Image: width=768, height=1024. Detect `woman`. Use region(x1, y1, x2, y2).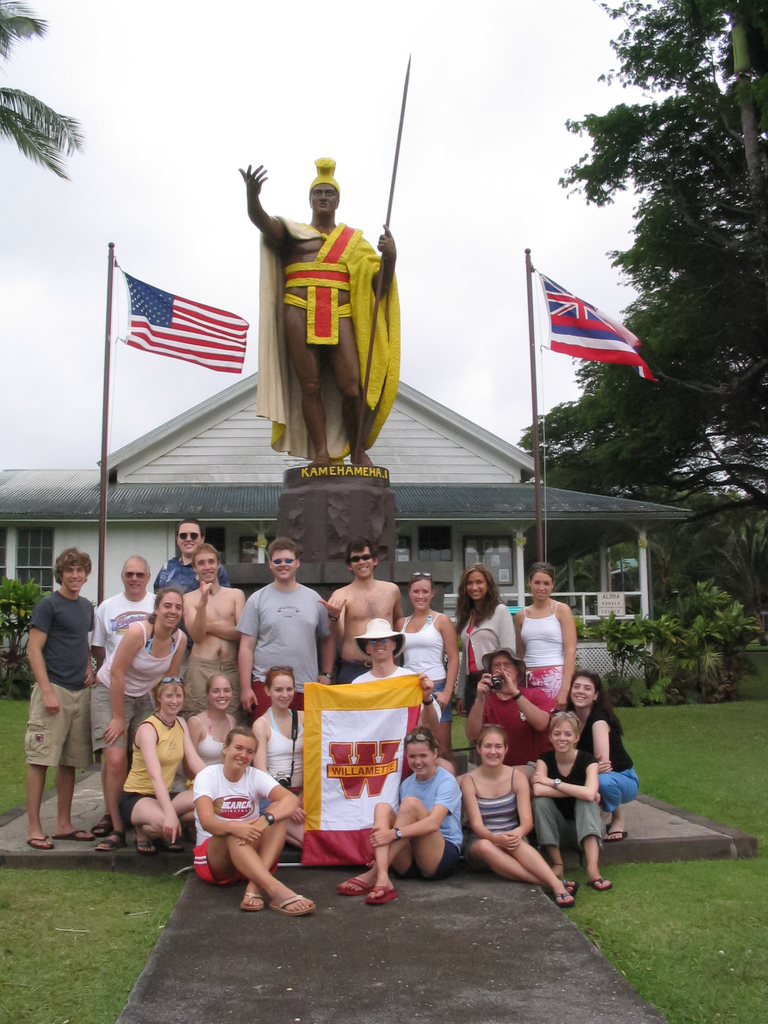
region(326, 720, 472, 918).
